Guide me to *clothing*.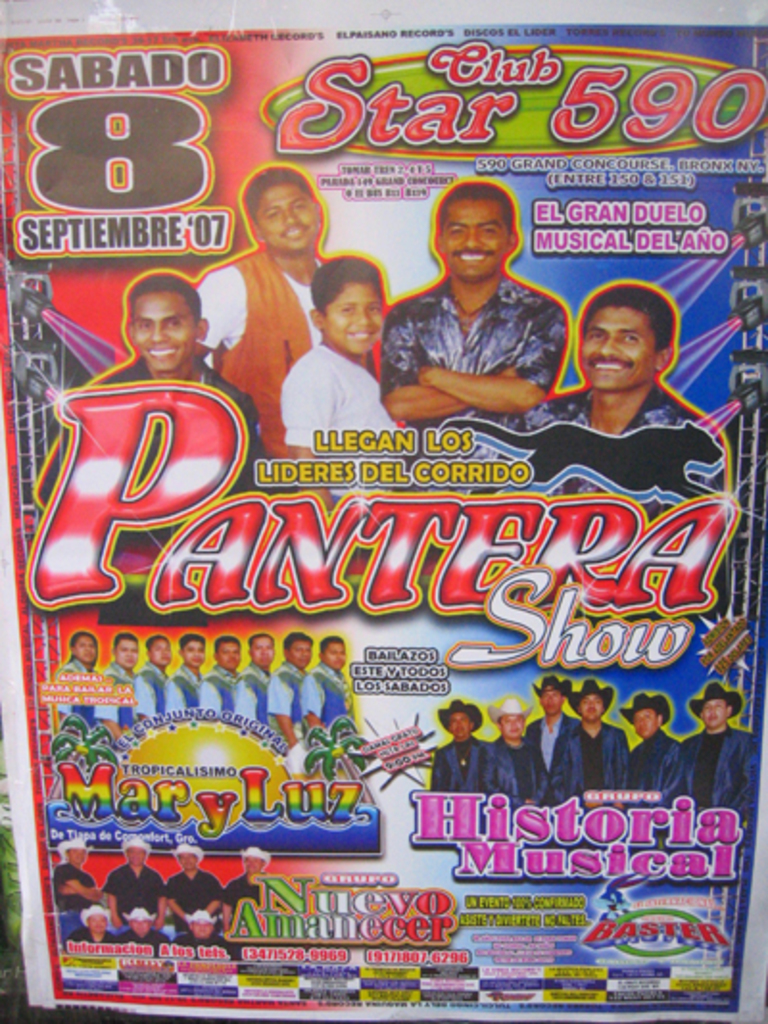
Guidance: {"left": 298, "top": 665, "right": 357, "bottom": 740}.
